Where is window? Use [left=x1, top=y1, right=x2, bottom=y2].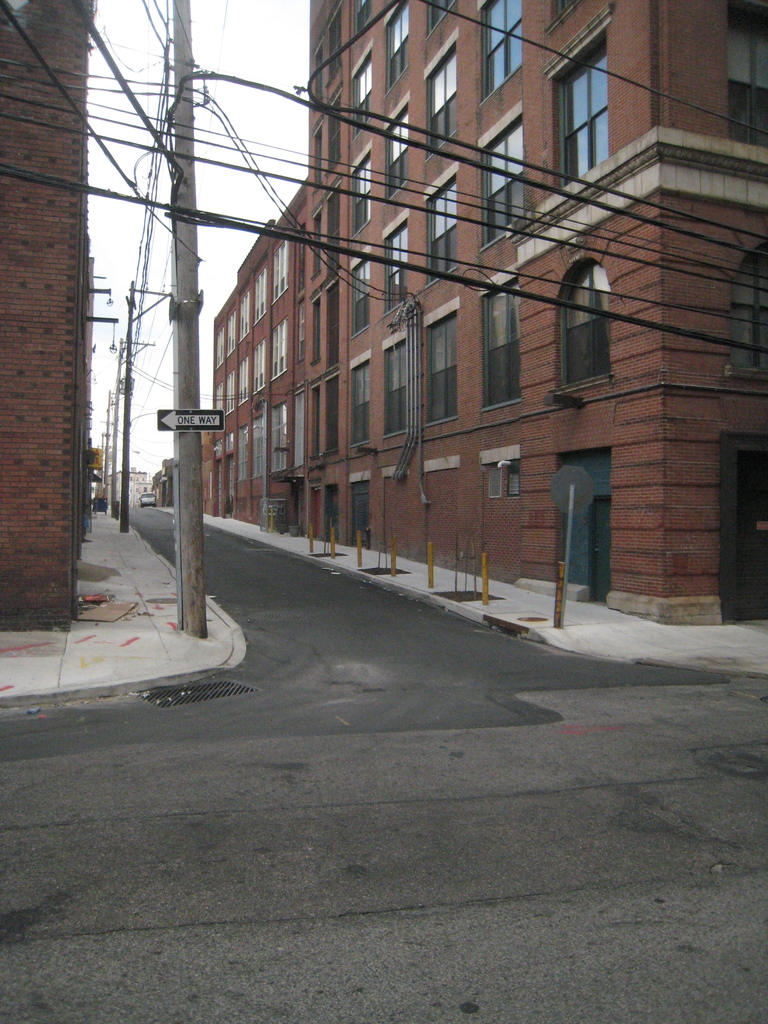
[left=422, top=52, right=451, bottom=157].
